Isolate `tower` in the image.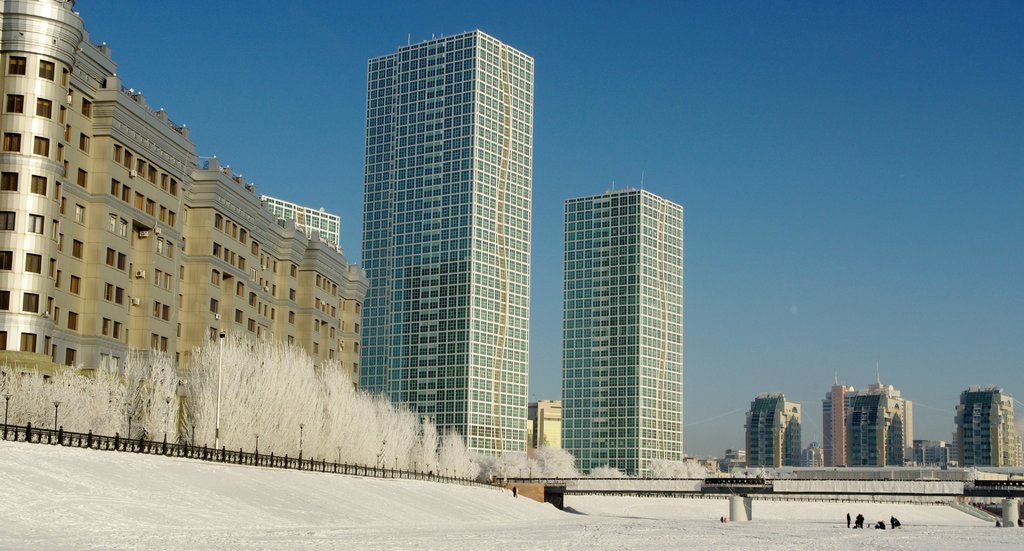
Isolated region: left=568, top=167, right=681, bottom=476.
